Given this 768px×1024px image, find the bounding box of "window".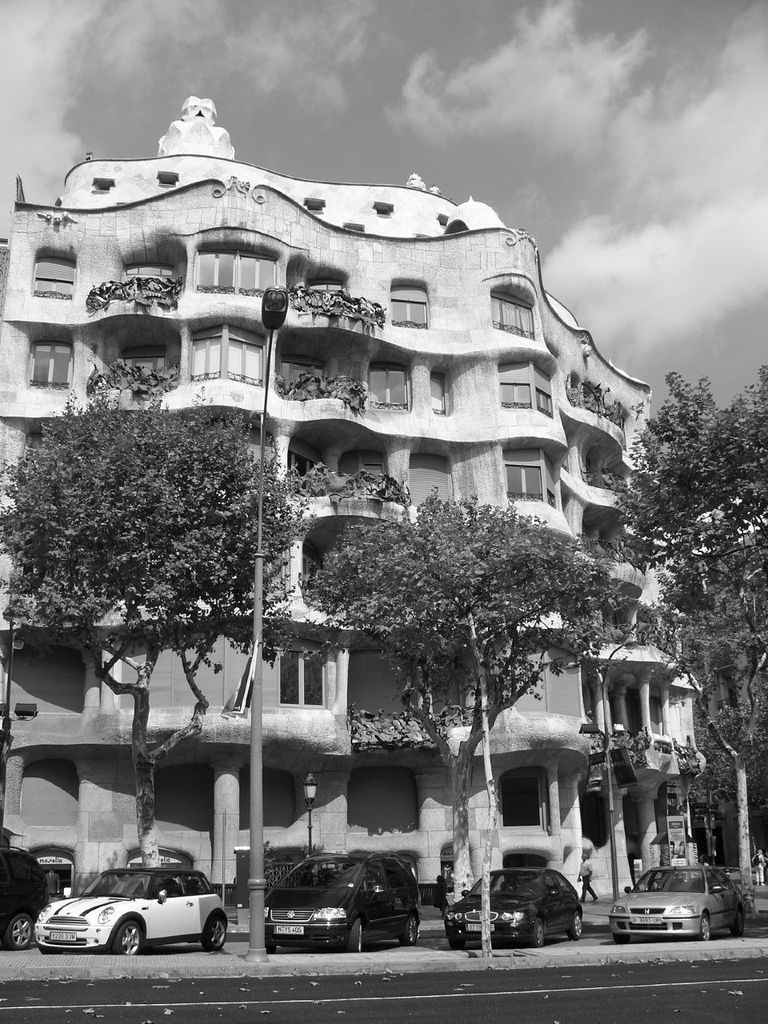
locate(497, 385, 530, 408).
